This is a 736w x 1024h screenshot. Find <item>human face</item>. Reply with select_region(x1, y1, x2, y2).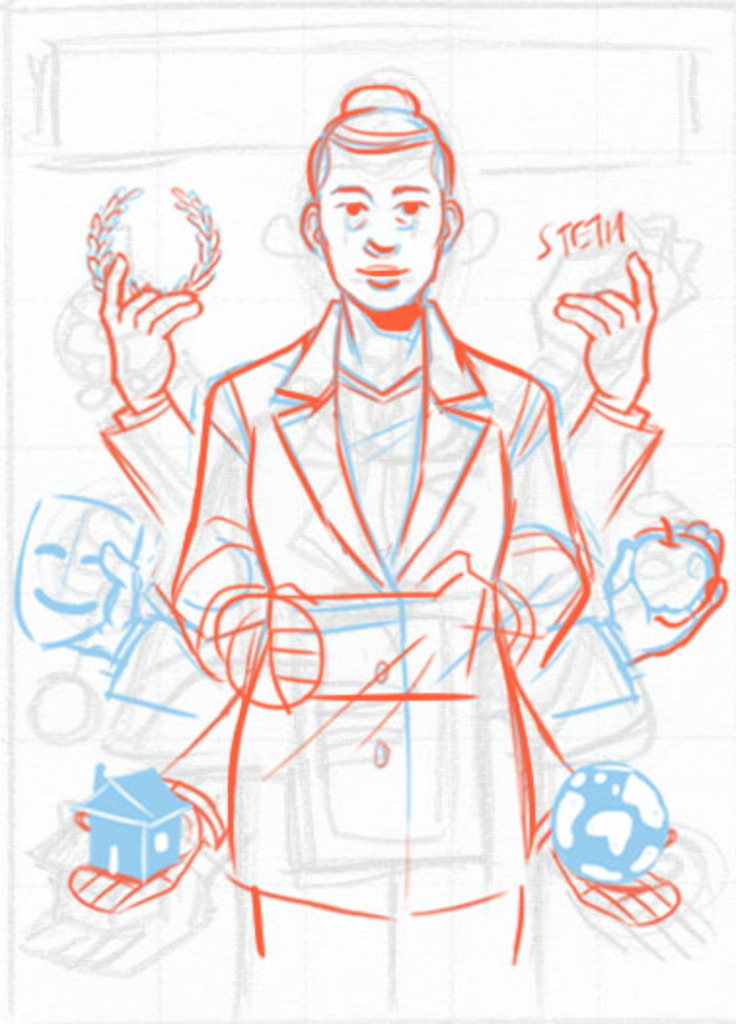
select_region(294, 109, 465, 313).
